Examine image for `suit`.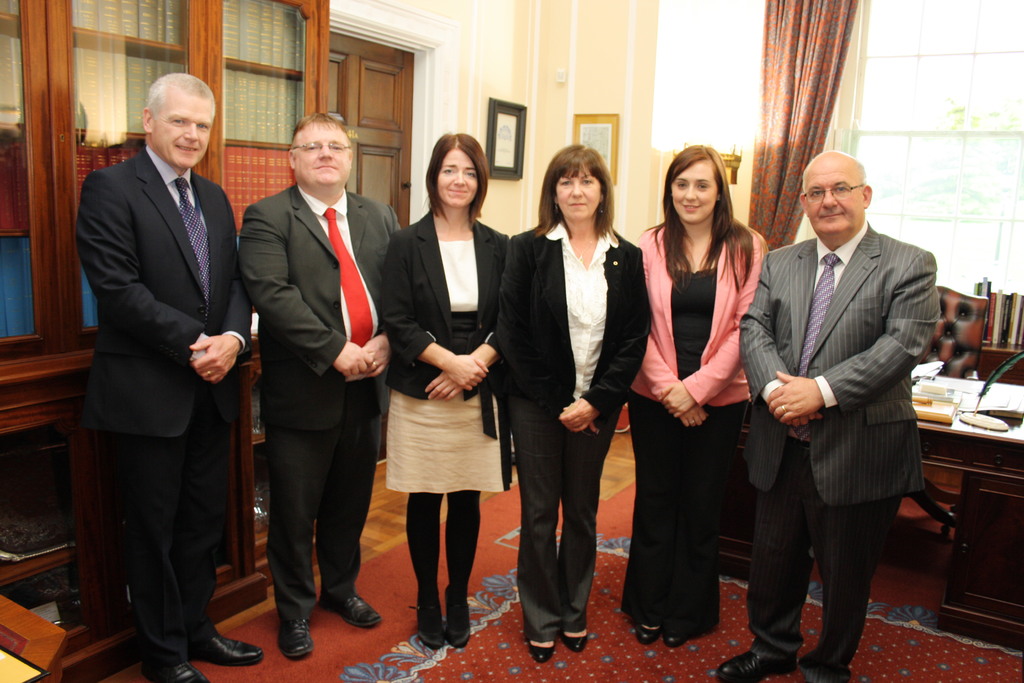
Examination result: box=[626, 229, 765, 638].
